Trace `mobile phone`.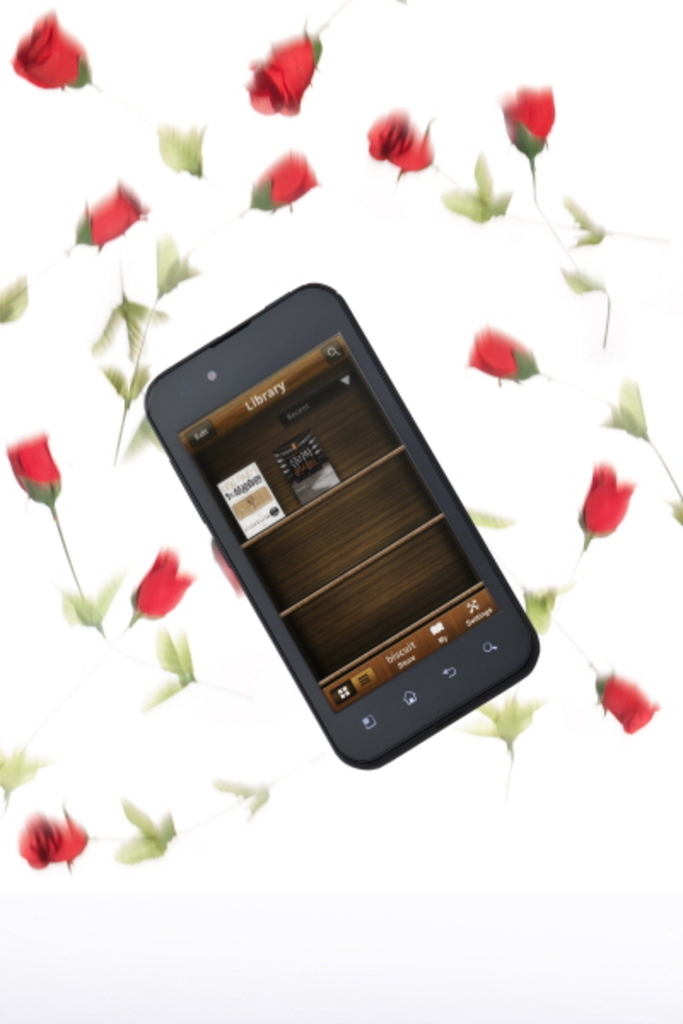
Traced to (135, 283, 548, 785).
